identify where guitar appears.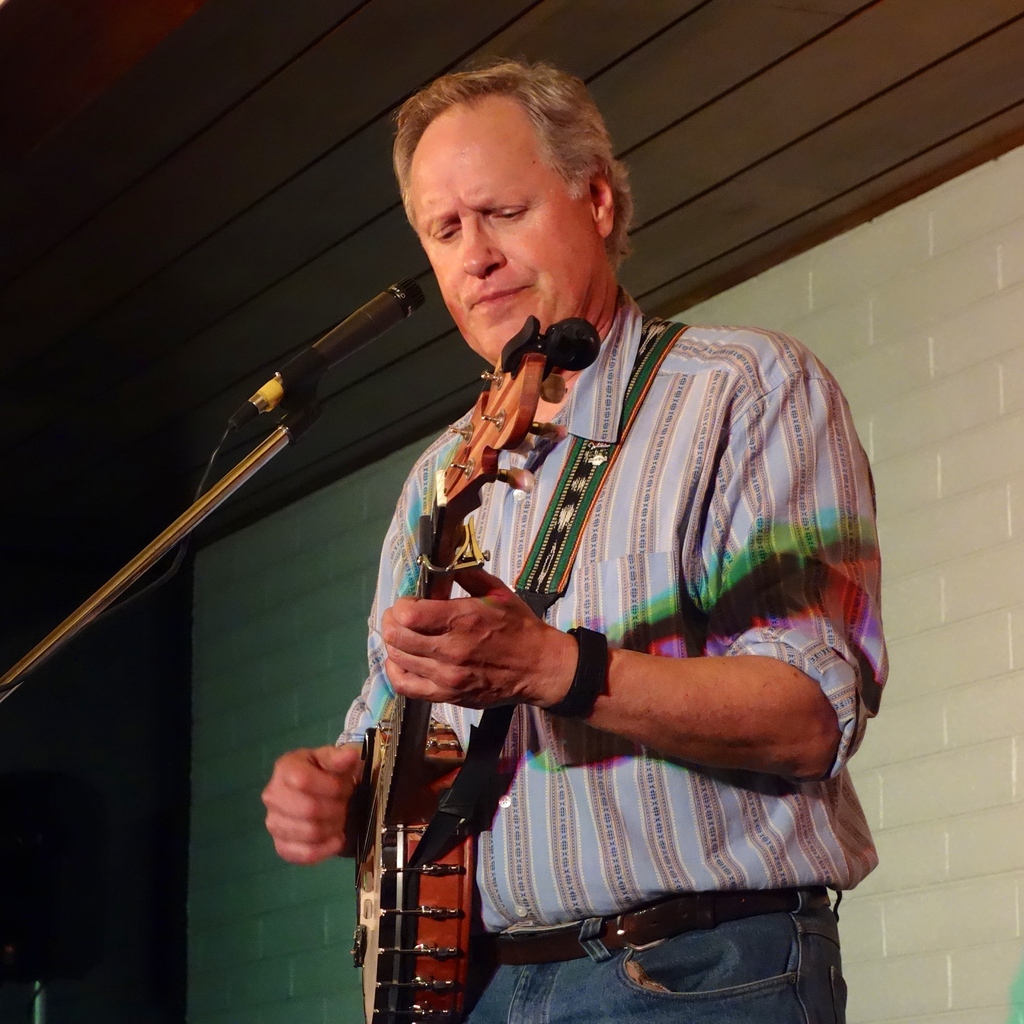
Appears at crop(289, 448, 707, 970).
